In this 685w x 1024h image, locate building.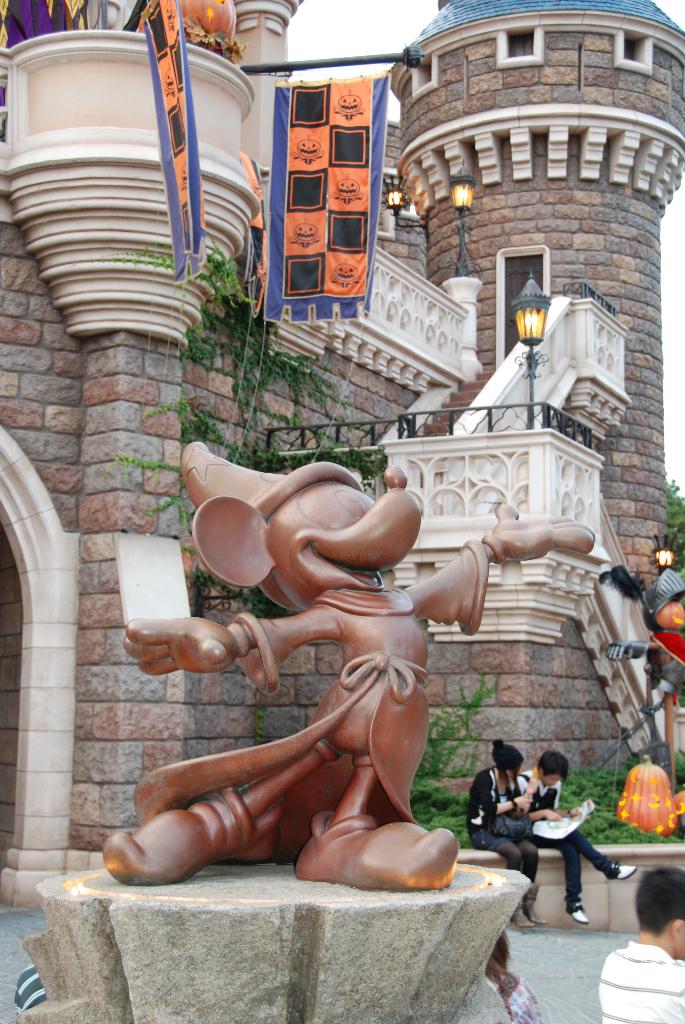
Bounding box: BBox(0, 0, 684, 907).
